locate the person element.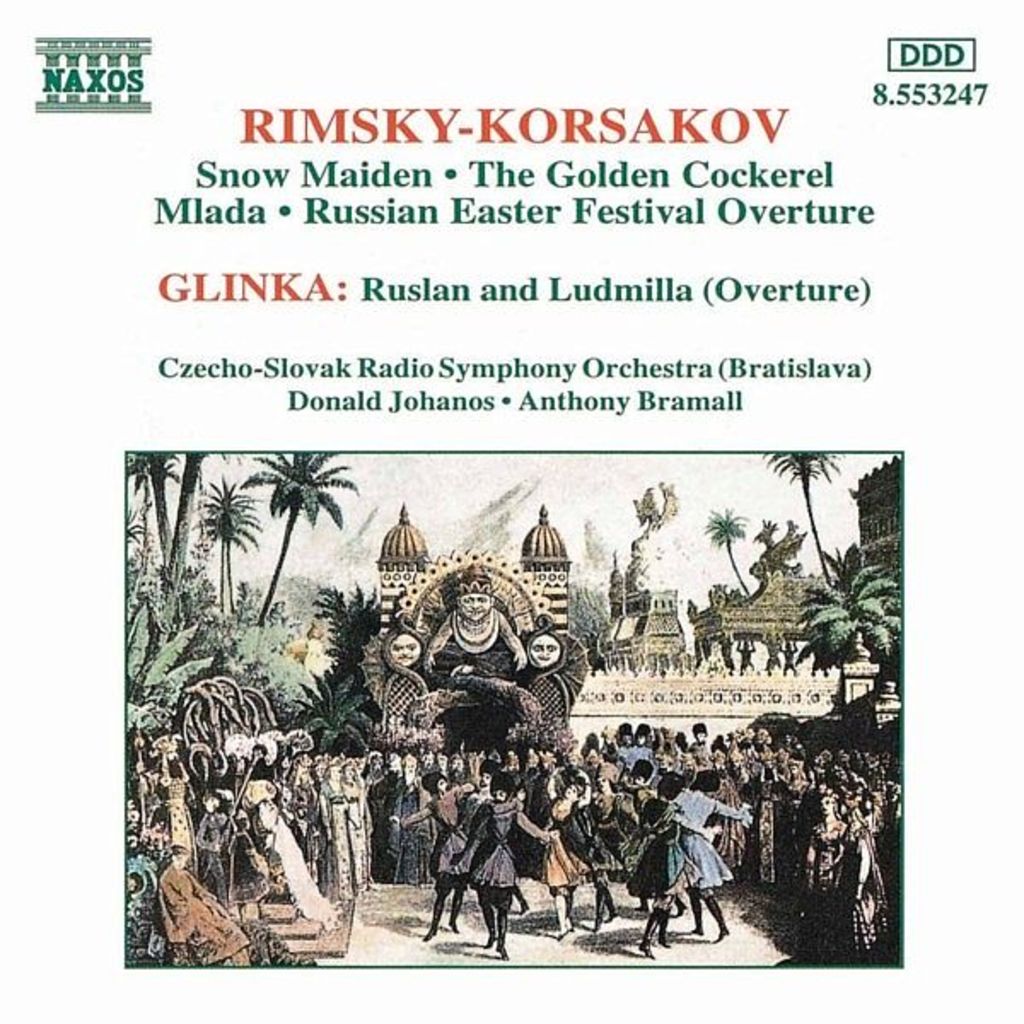
Element bbox: <bbox>643, 795, 736, 963</bbox>.
